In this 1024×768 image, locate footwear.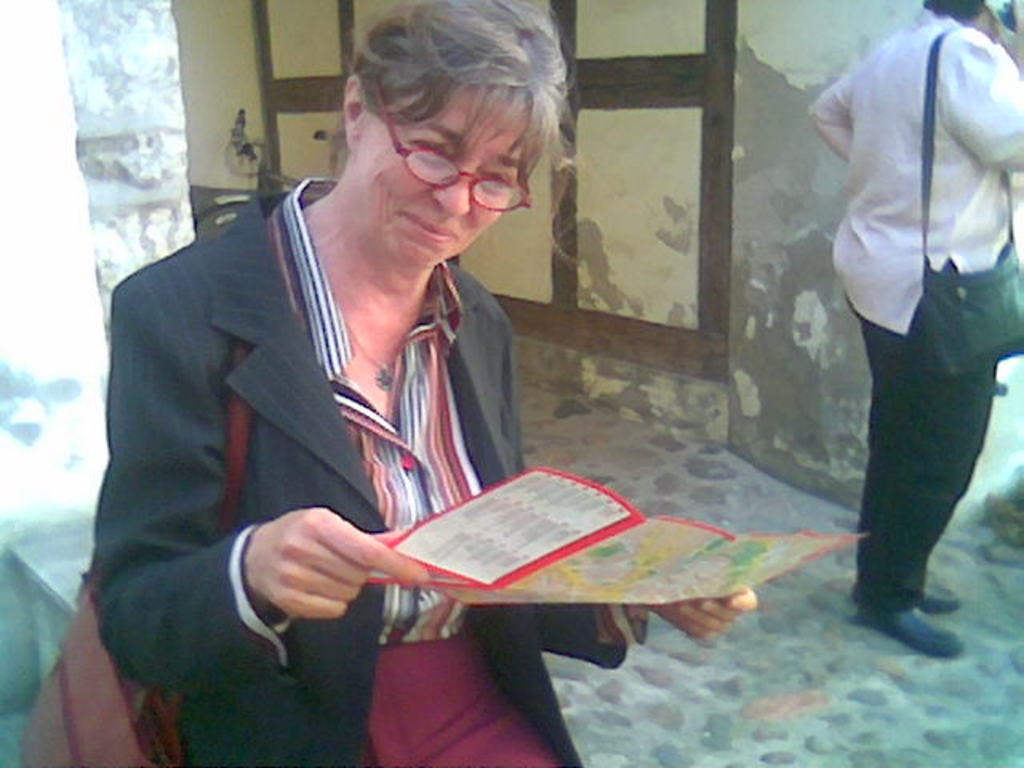
Bounding box: 851 576 960 614.
